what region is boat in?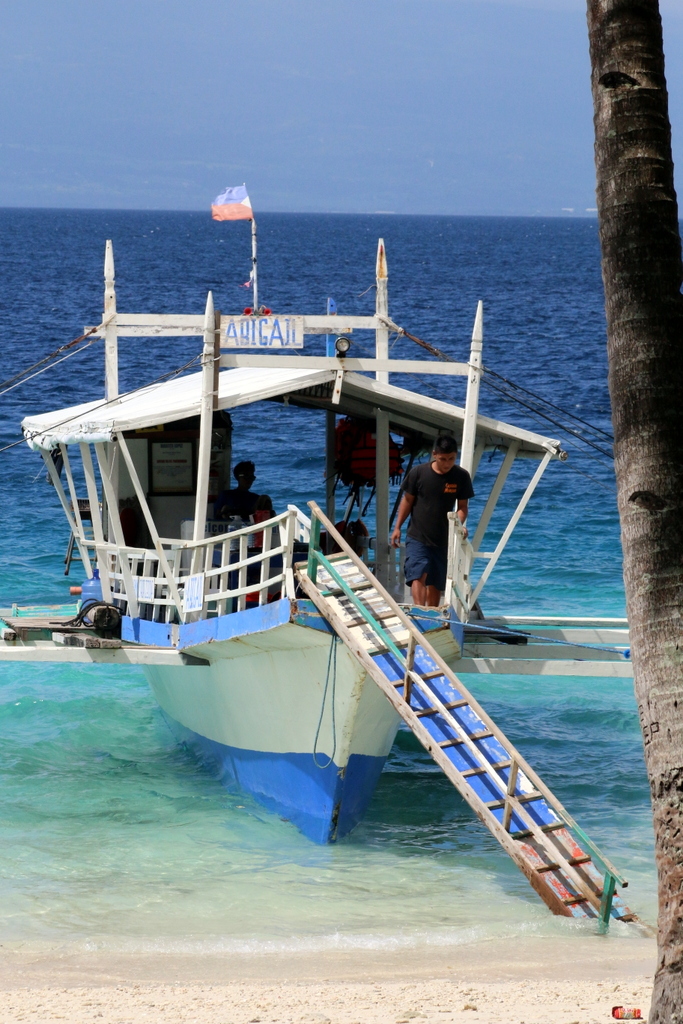
21,208,565,843.
